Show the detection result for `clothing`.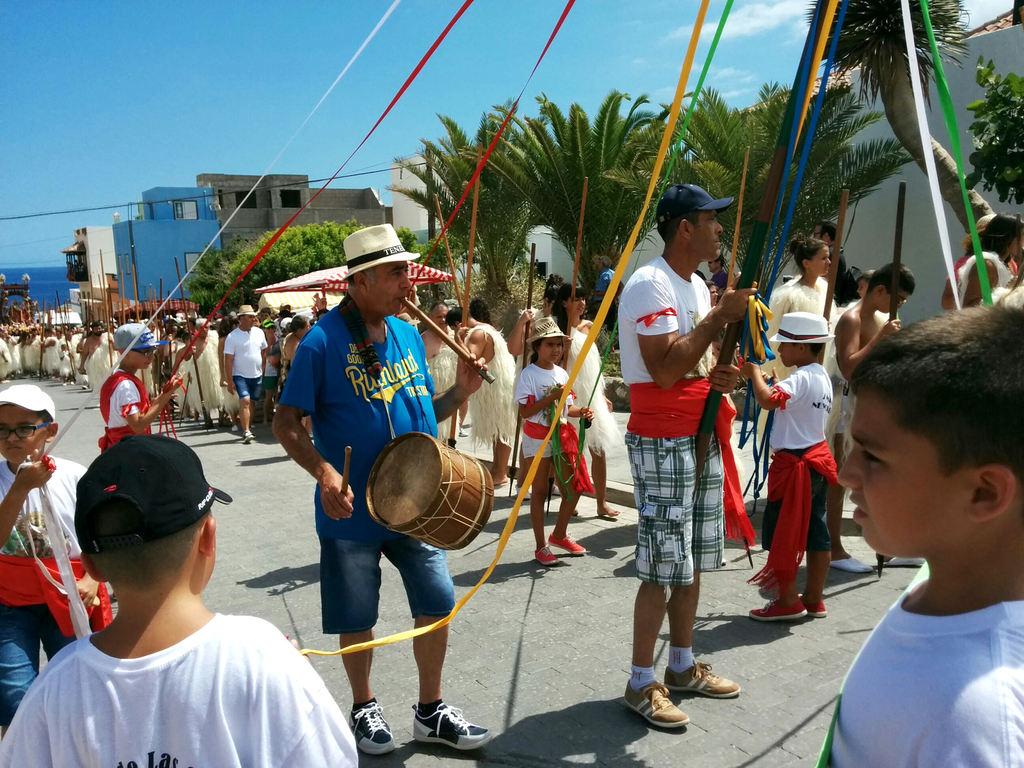
0,461,115,717.
